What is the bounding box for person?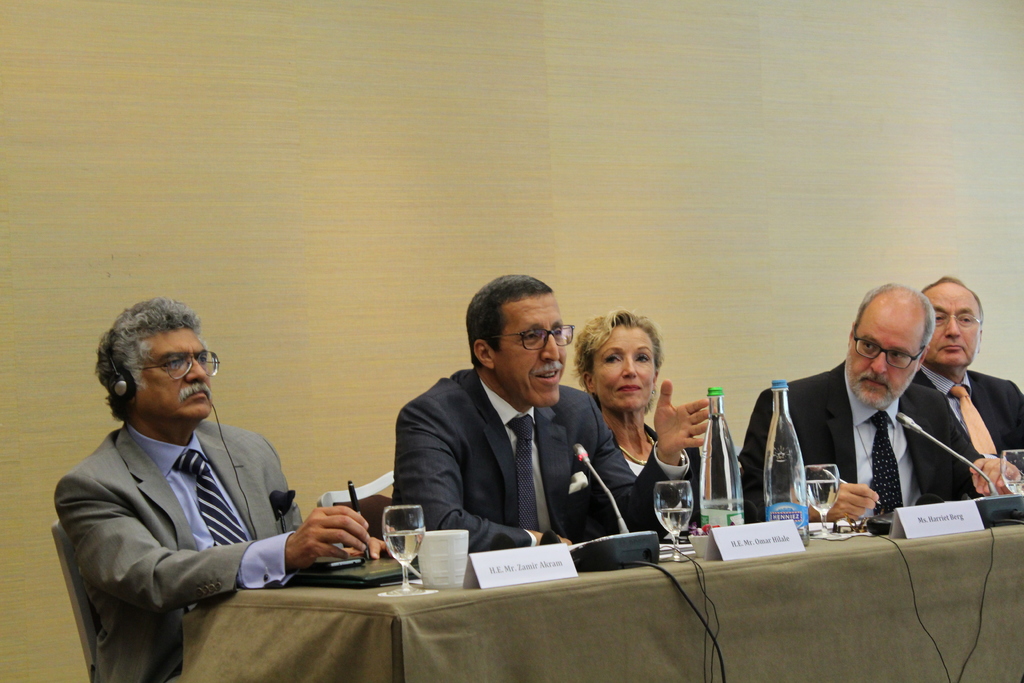
563,313,717,529.
